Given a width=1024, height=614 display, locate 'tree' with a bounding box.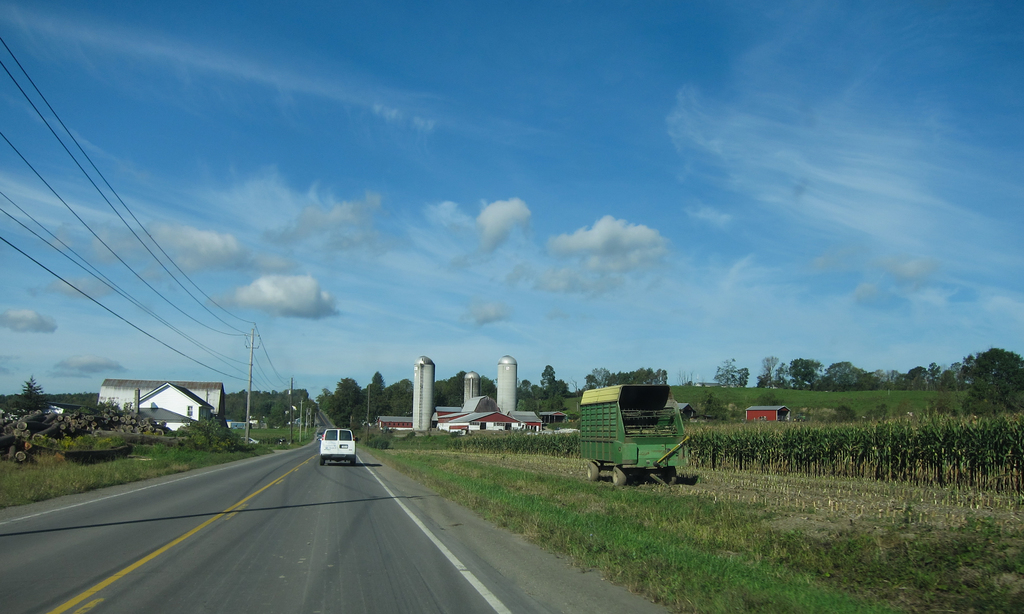
Located: locate(924, 360, 940, 384).
